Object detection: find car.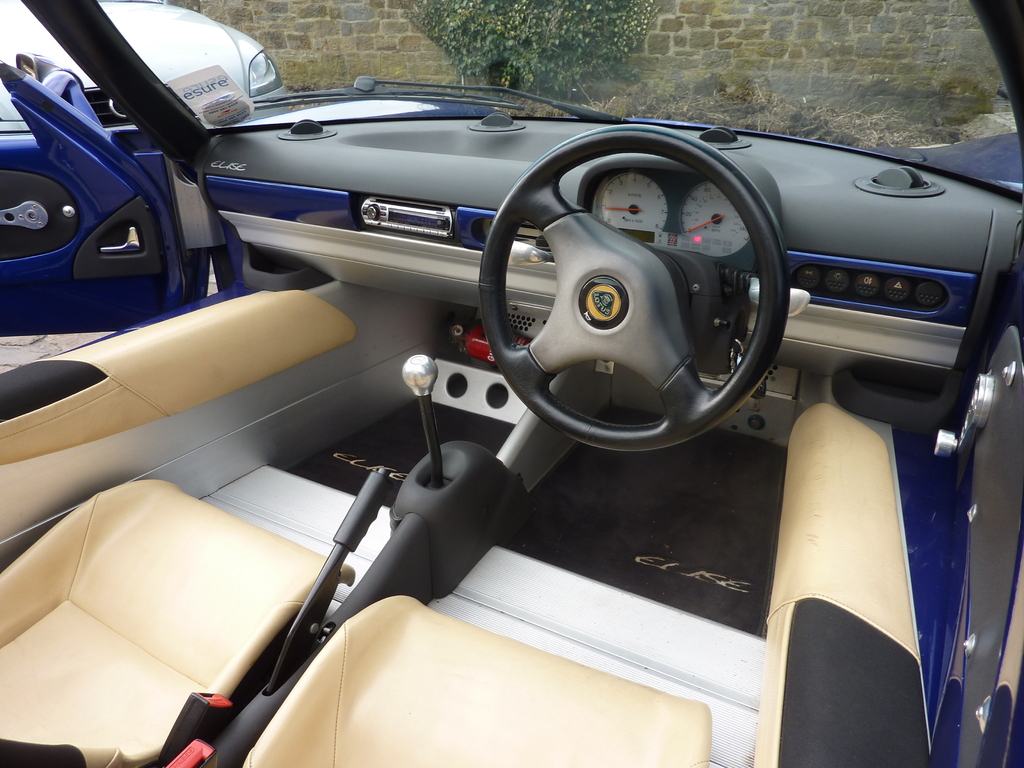
0:0:1023:767.
